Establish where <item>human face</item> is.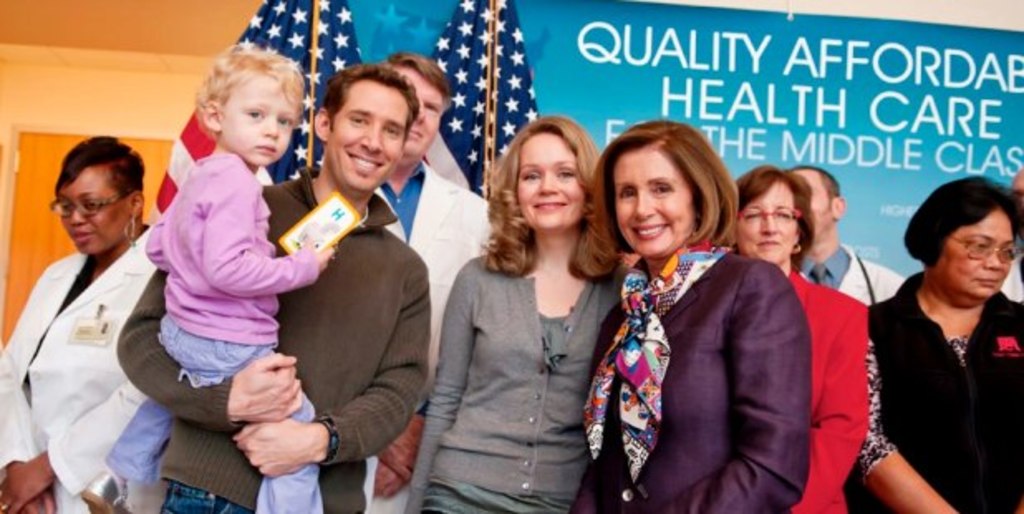
Established at left=220, top=75, right=298, bottom=164.
